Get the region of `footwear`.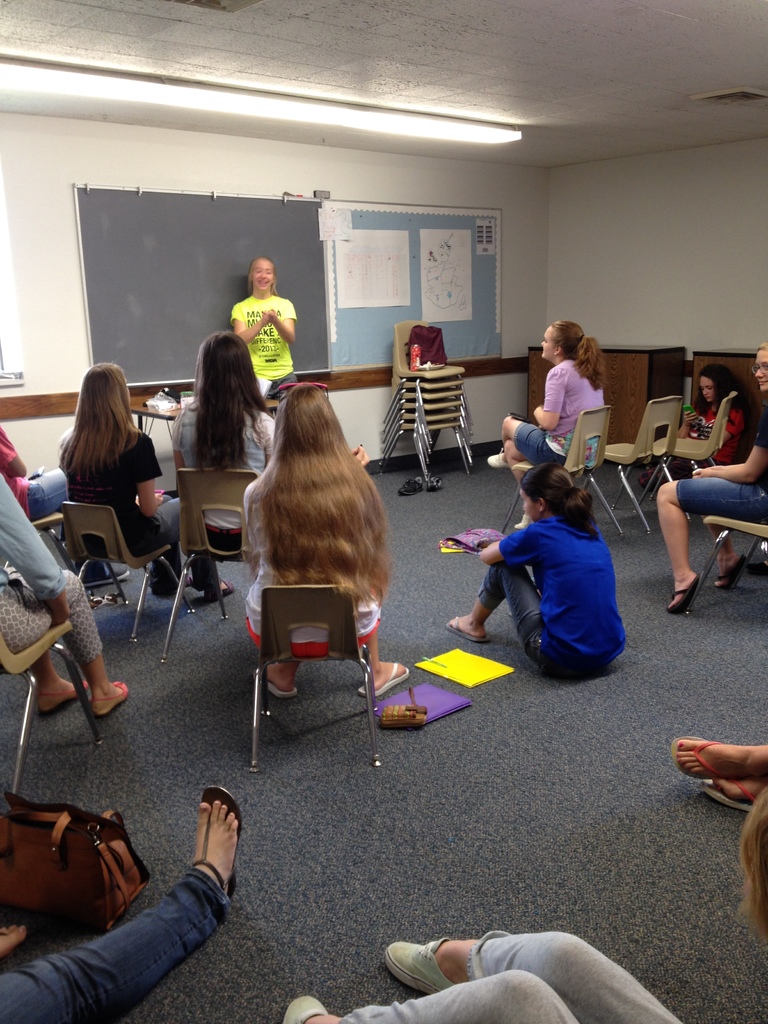
left=662, top=735, right=739, bottom=784.
